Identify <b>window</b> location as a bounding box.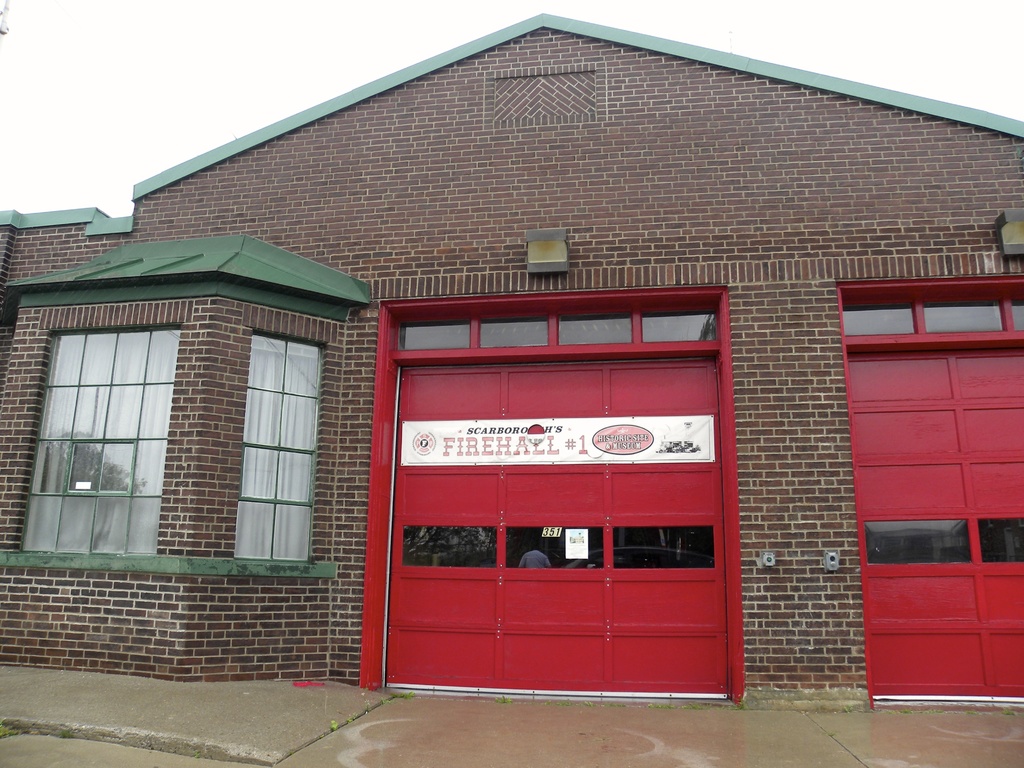
(x1=243, y1=330, x2=337, y2=565).
